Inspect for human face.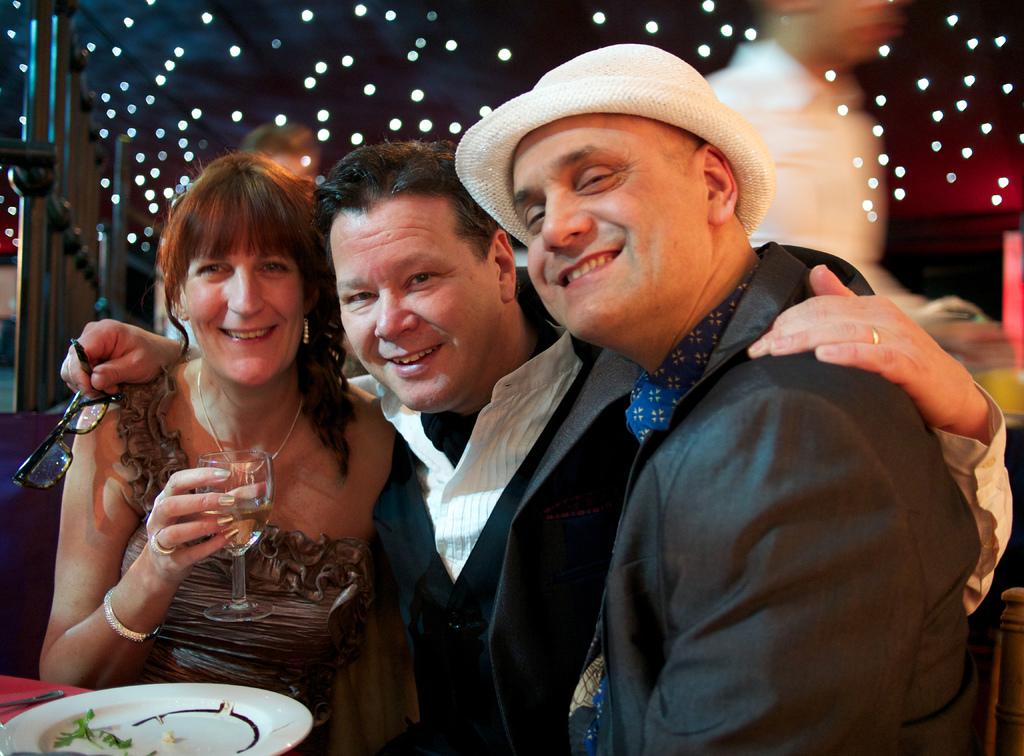
Inspection: bbox(179, 222, 308, 394).
